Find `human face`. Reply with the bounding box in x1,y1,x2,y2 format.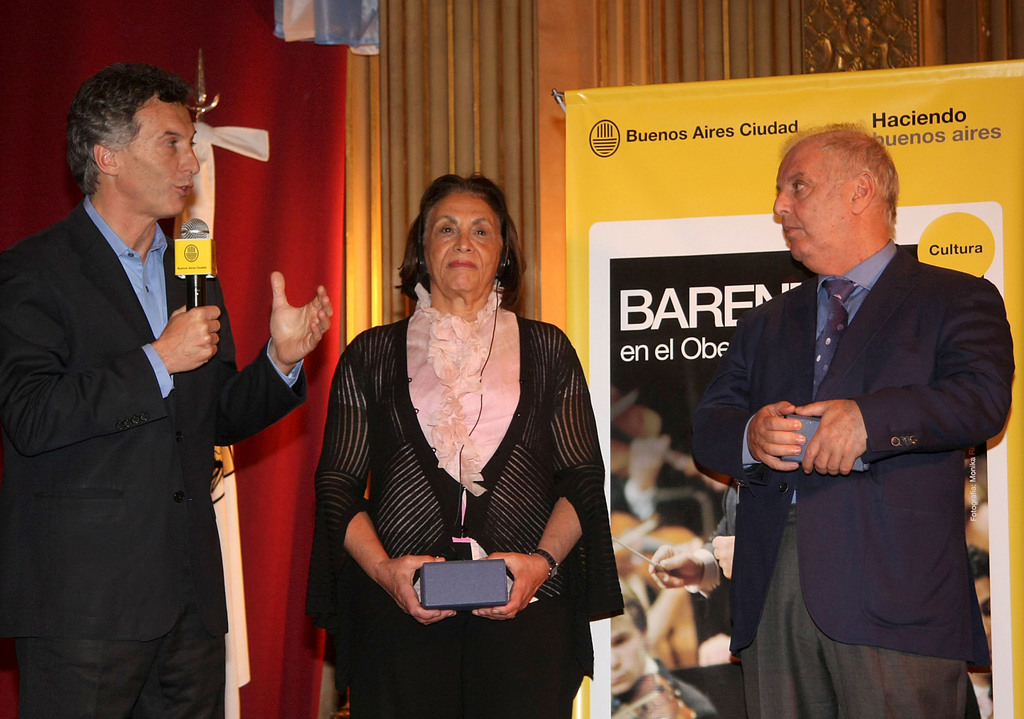
418,184,506,300.
